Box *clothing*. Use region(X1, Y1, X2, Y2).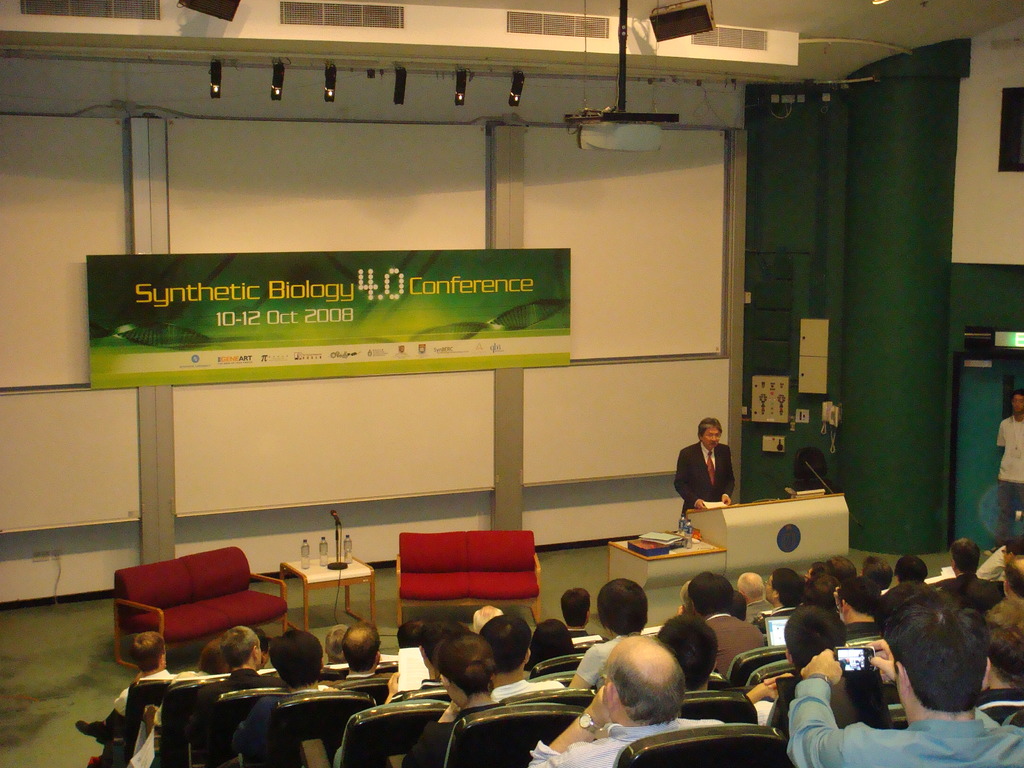
region(233, 687, 286, 767).
